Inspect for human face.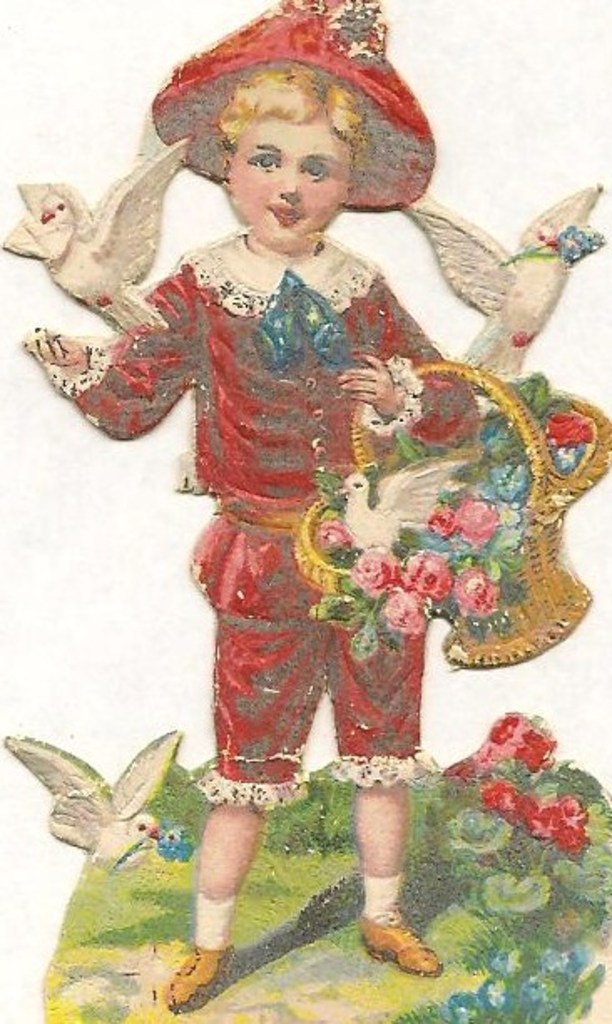
Inspection: pyautogui.locateOnScreen(206, 92, 375, 238).
